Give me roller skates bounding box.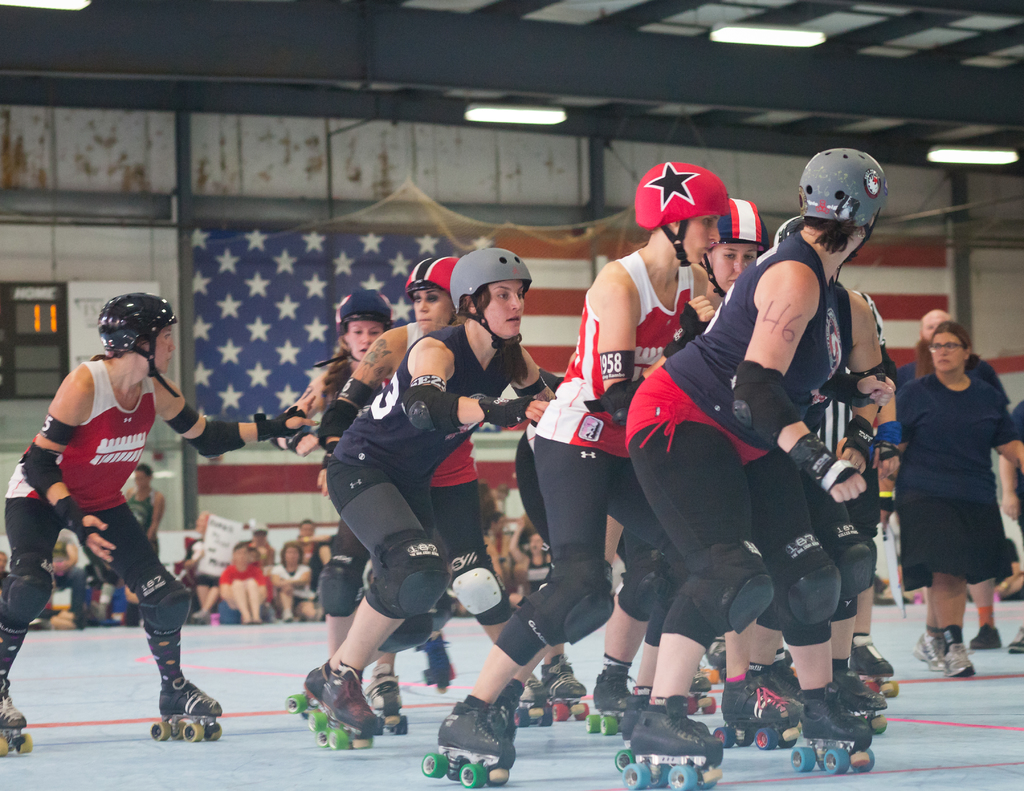
box=[833, 667, 888, 736].
